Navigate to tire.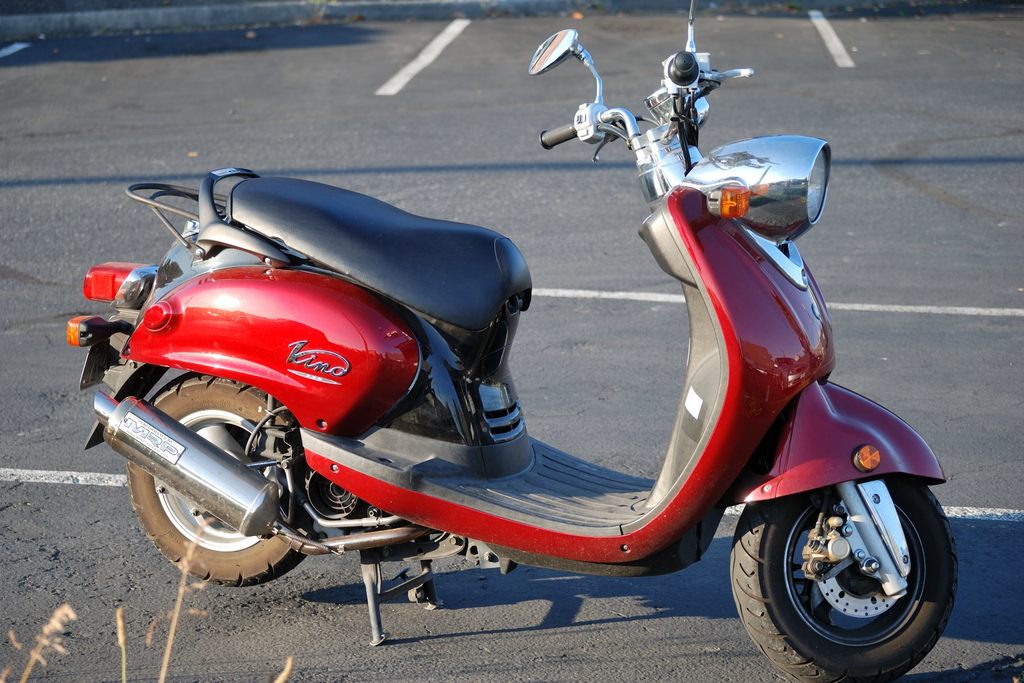
Navigation target: rect(725, 473, 964, 680).
